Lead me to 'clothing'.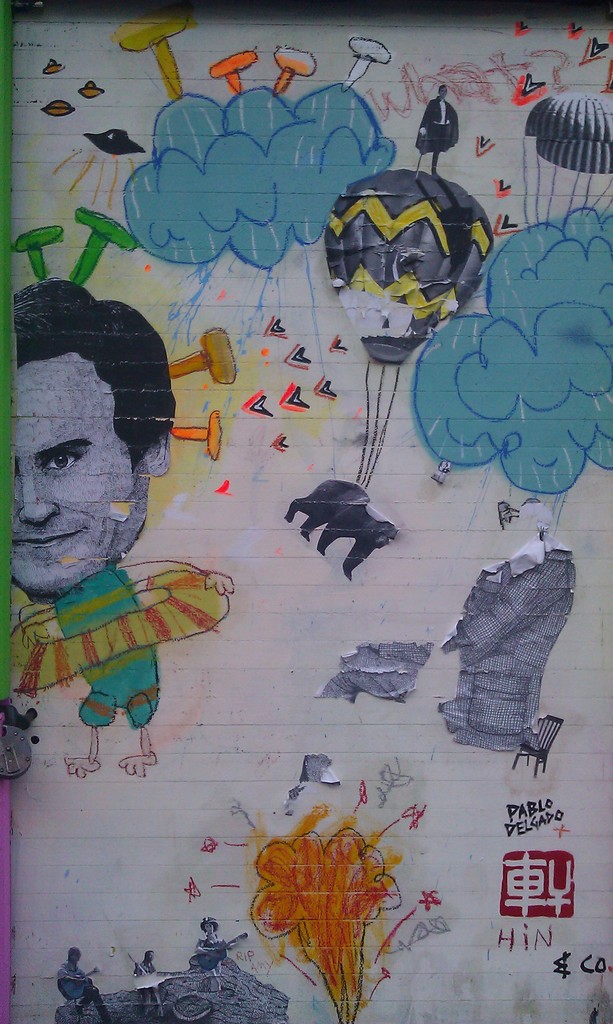
Lead to pyautogui.locateOnScreen(58, 963, 112, 1023).
